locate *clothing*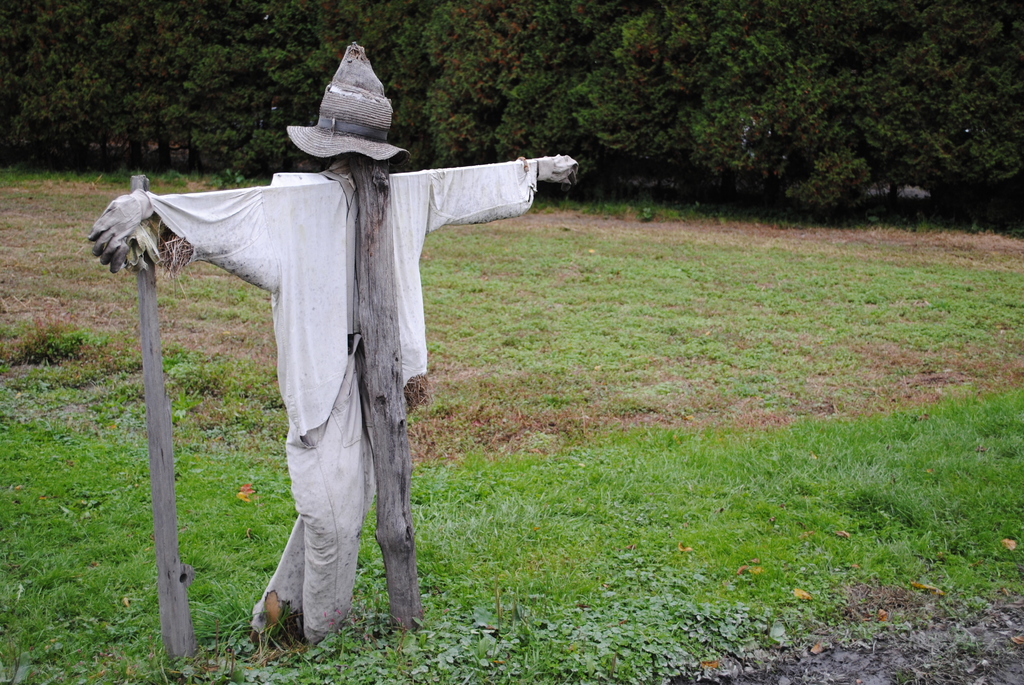
locate(163, 75, 514, 650)
